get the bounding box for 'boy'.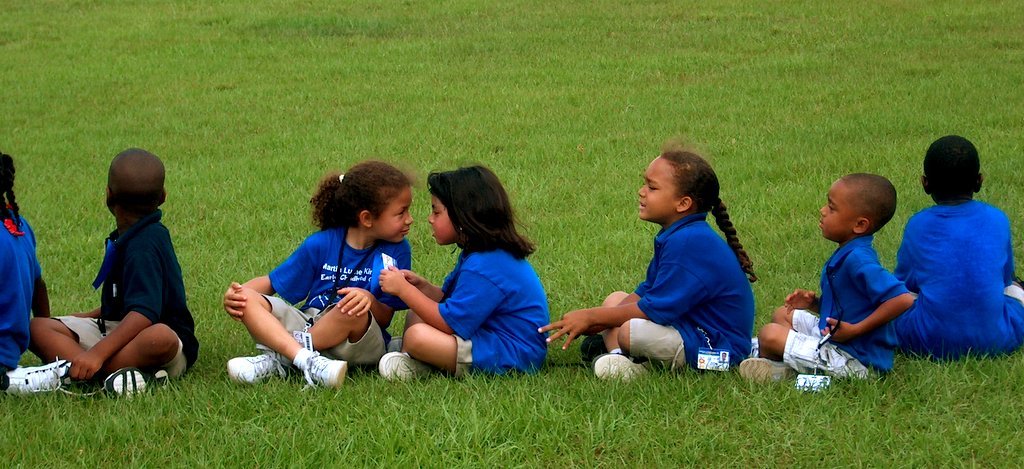
left=807, top=169, right=923, bottom=376.
